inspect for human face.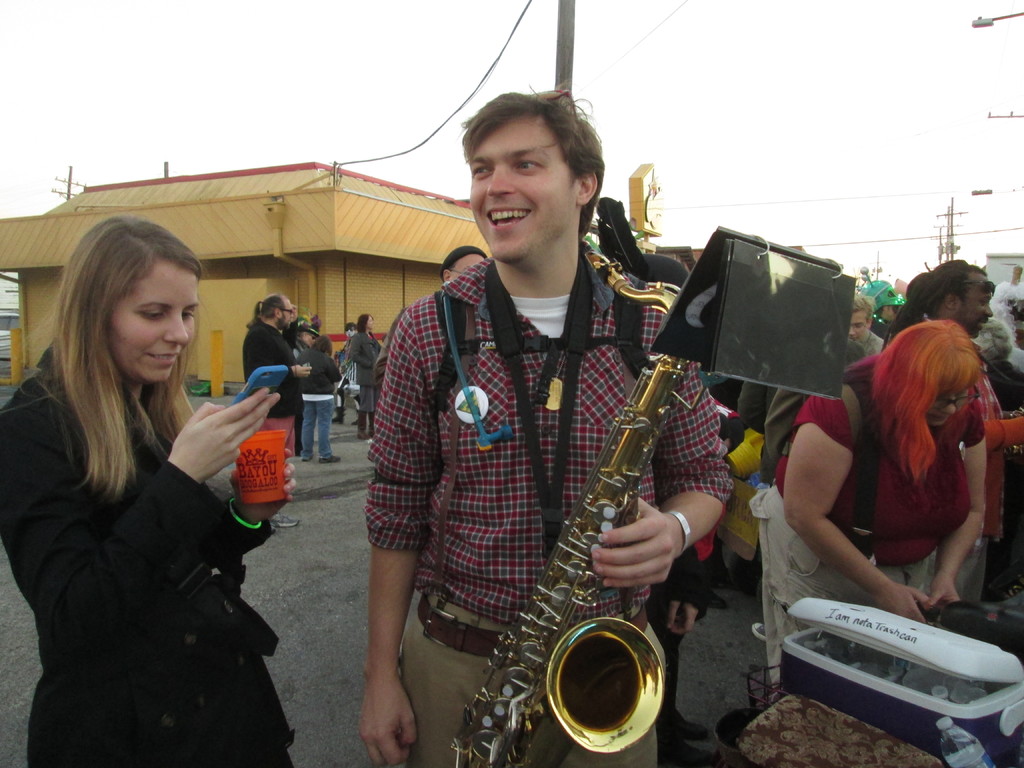
Inspection: locate(109, 265, 200, 387).
